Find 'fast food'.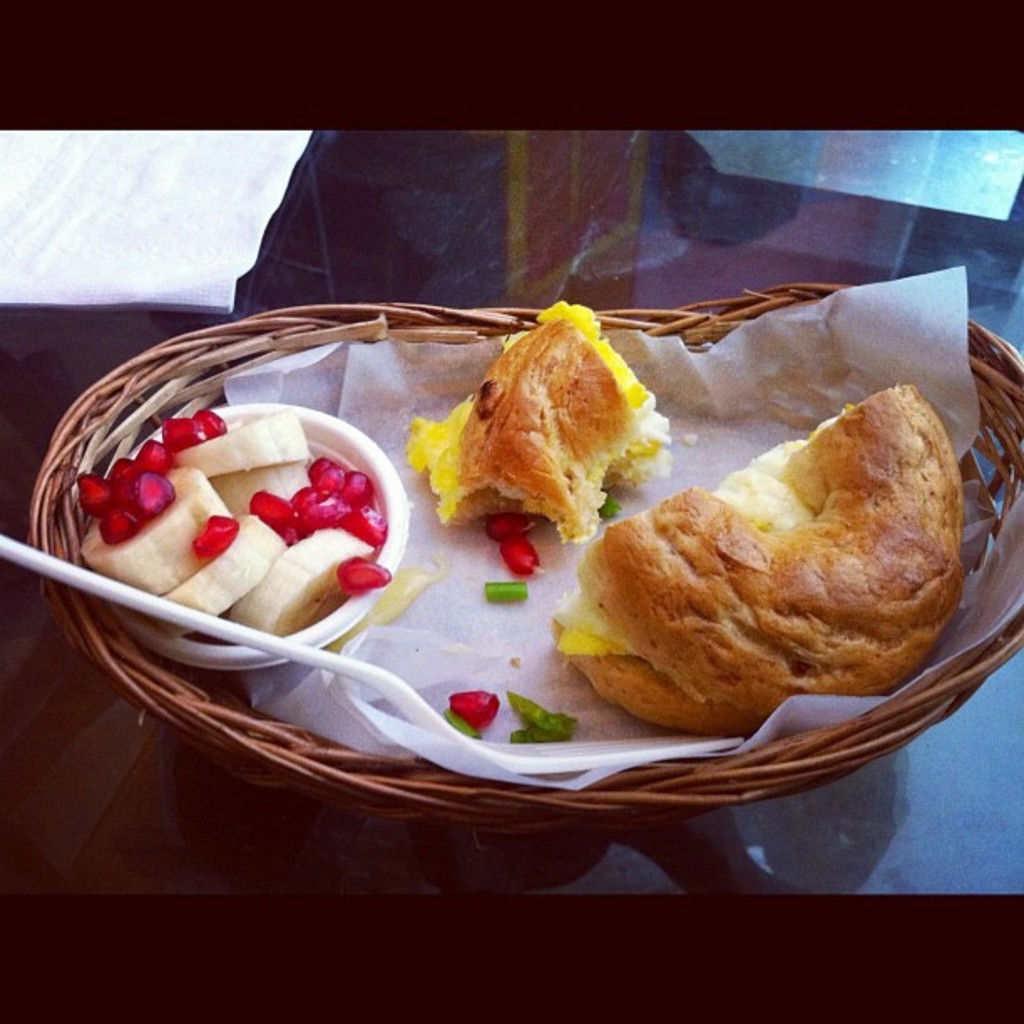
detection(410, 291, 679, 547).
